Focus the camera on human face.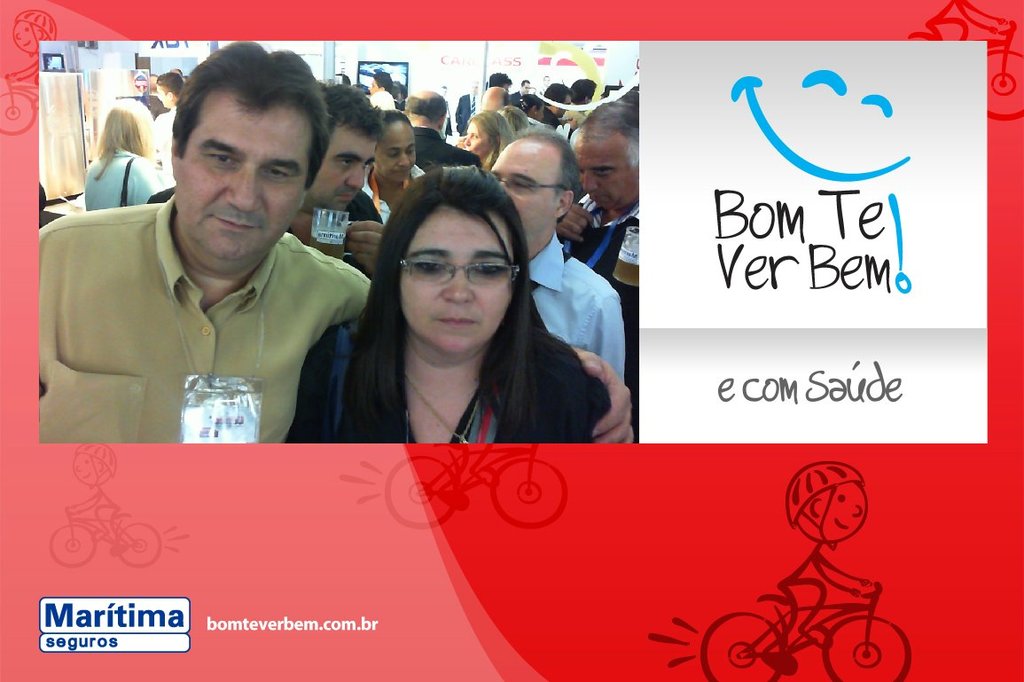
Focus region: l=180, t=91, r=308, b=260.
